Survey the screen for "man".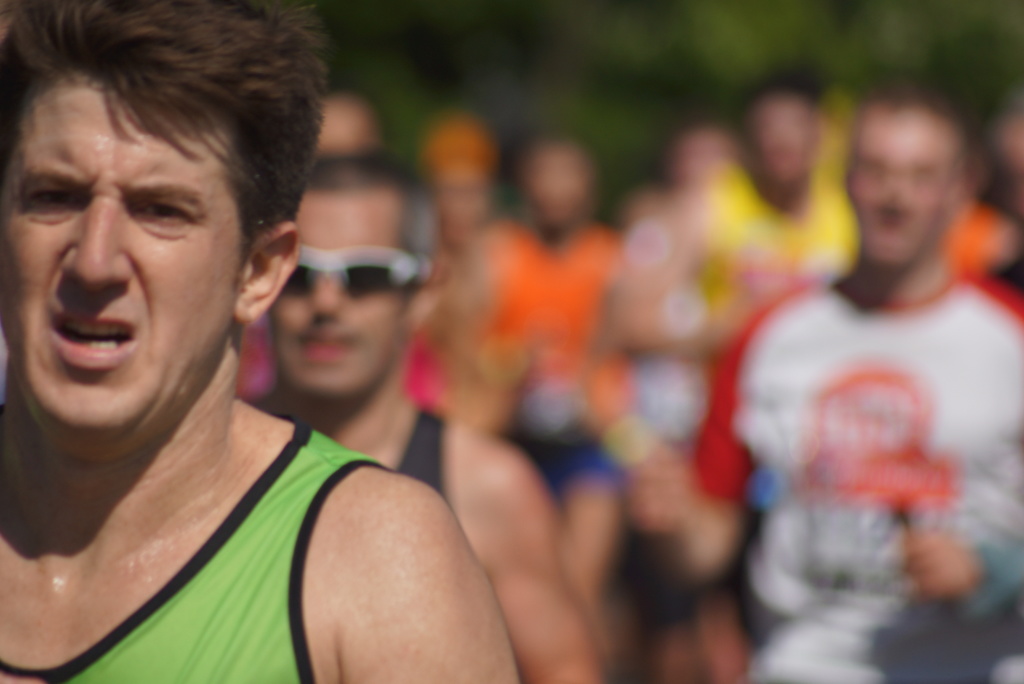
Survey found: 612 77 1023 683.
